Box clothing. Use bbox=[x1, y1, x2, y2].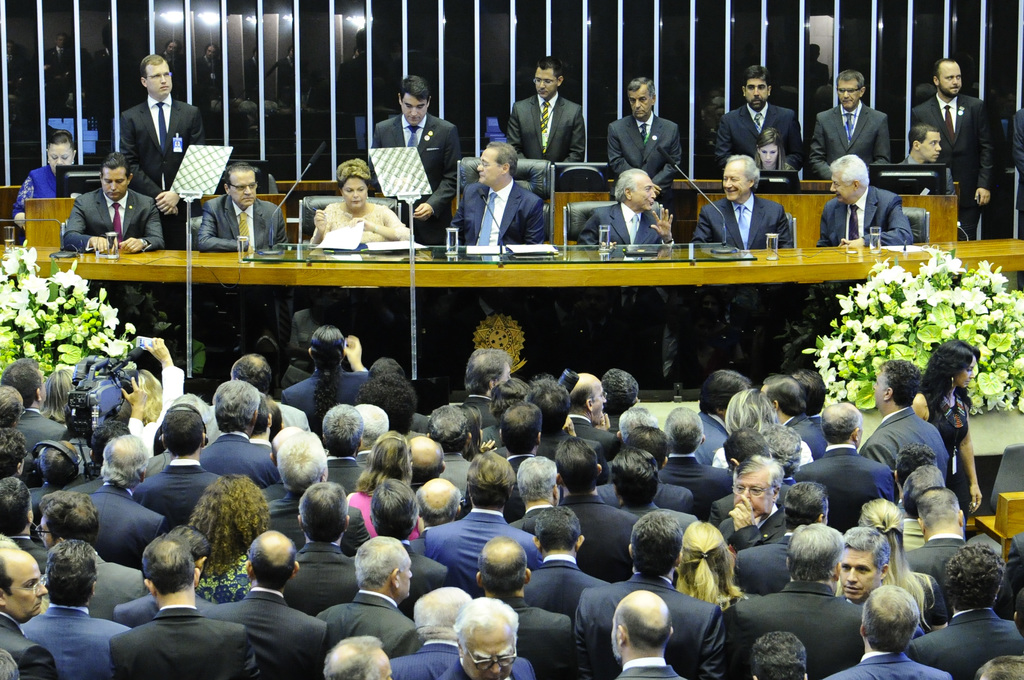
bbox=[444, 654, 535, 679].
